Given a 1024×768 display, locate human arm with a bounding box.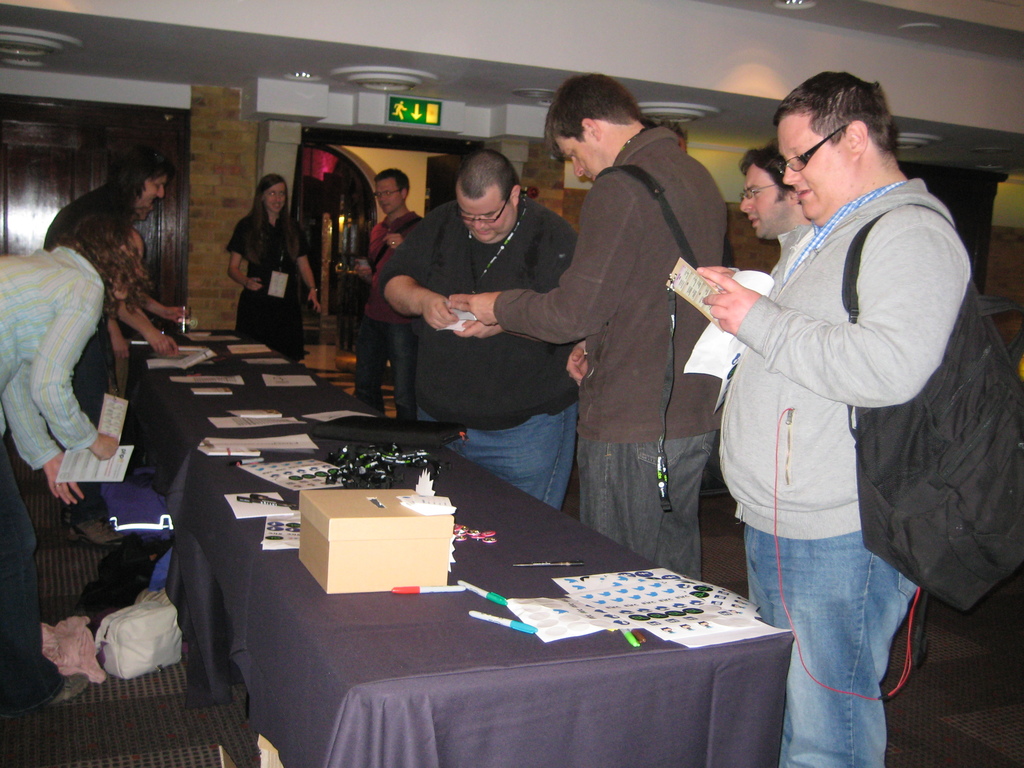
Located: 334:255:349:274.
